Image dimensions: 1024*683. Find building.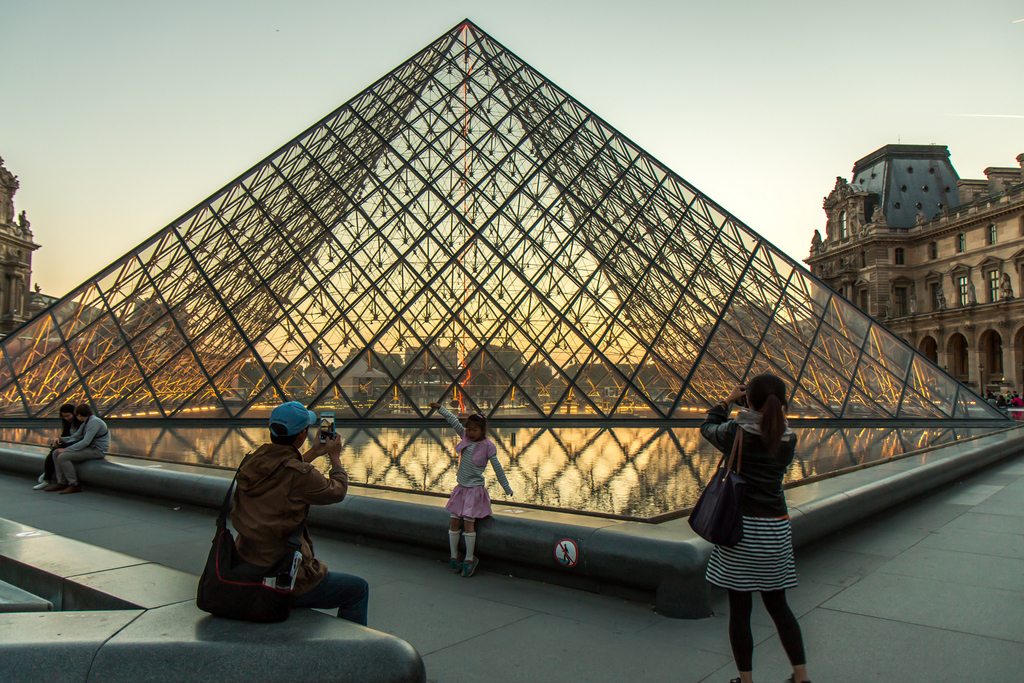
rect(807, 140, 1023, 399).
